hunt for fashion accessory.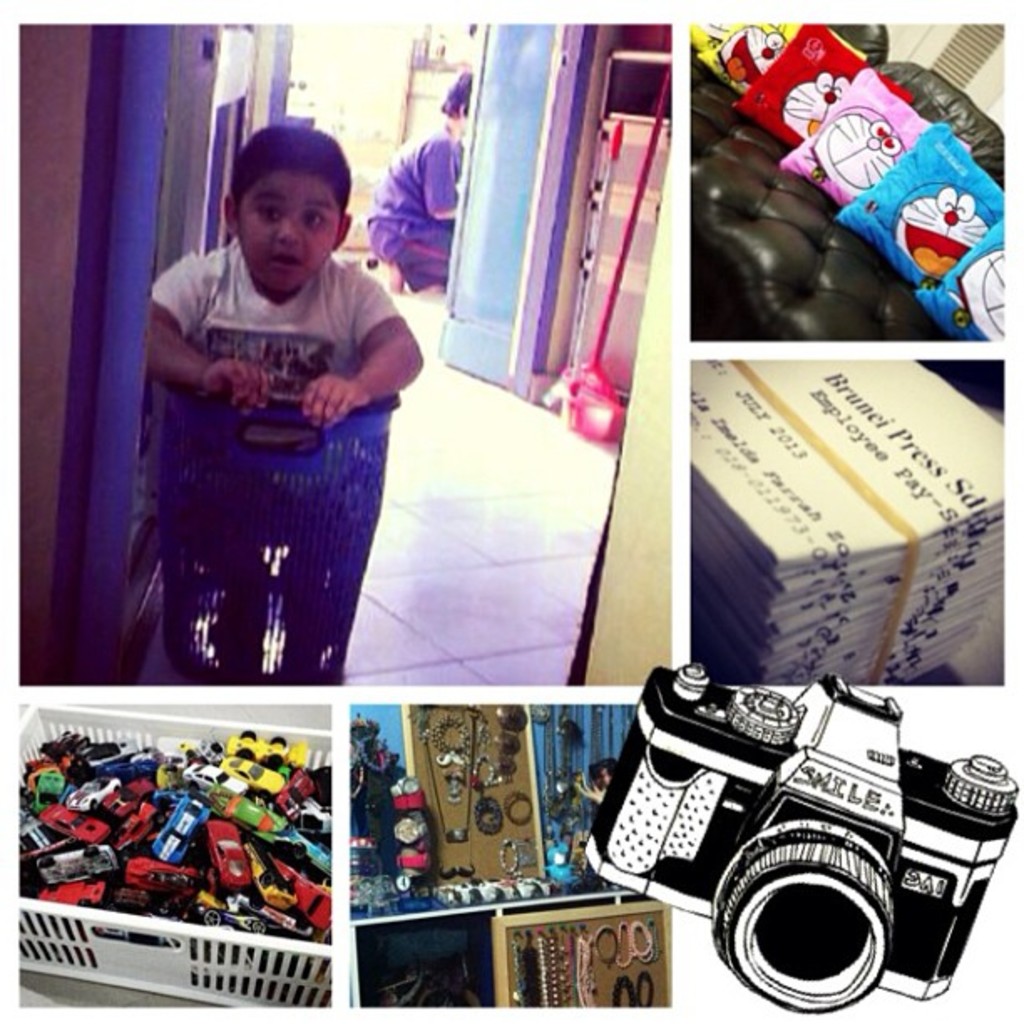
Hunted down at (619,925,631,969).
